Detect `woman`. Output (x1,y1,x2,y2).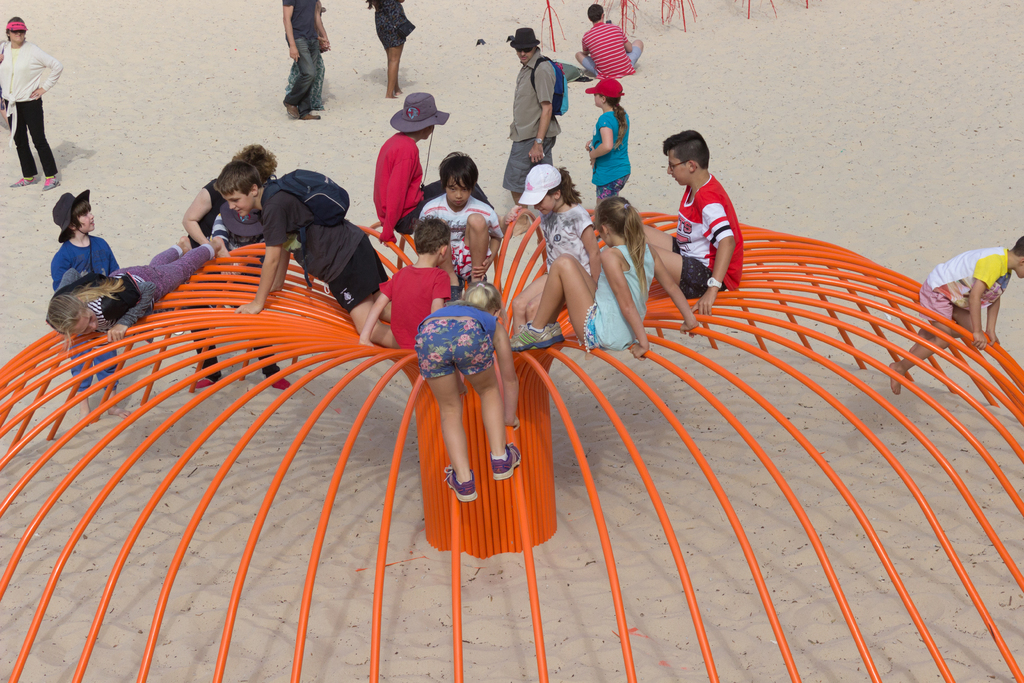
(285,3,332,108).
